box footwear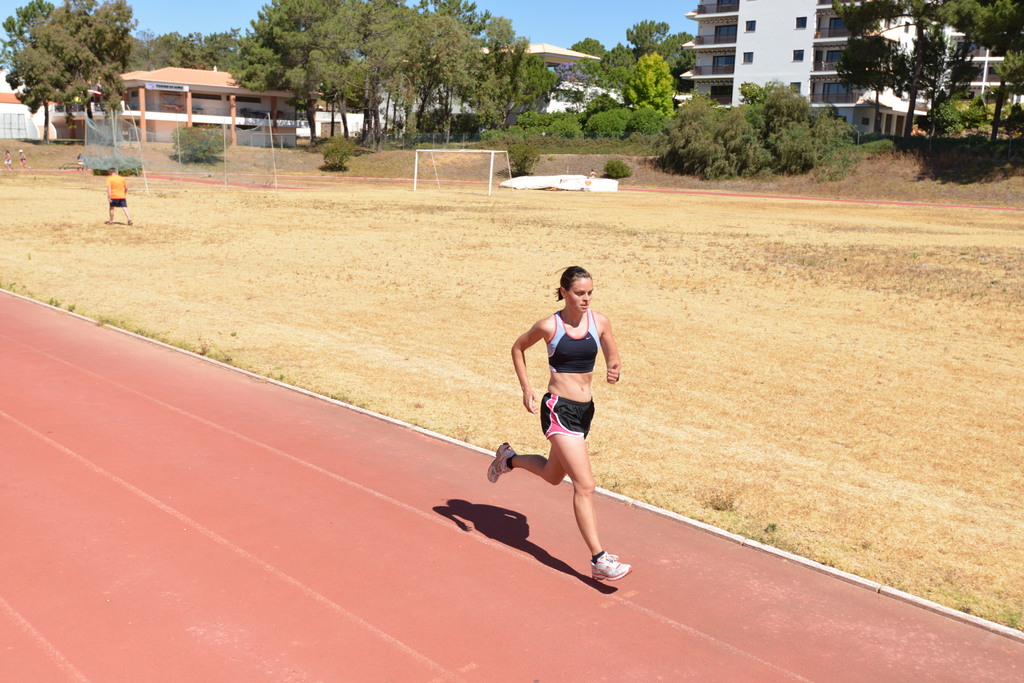
box(11, 168, 16, 170)
